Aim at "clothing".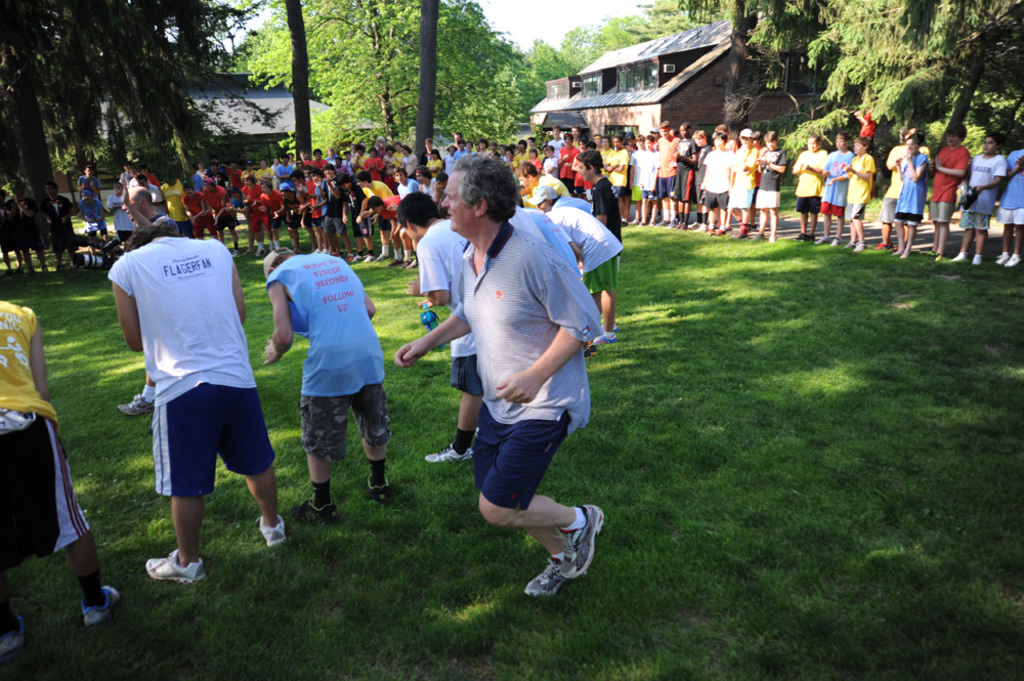
Aimed at locate(410, 213, 494, 401).
